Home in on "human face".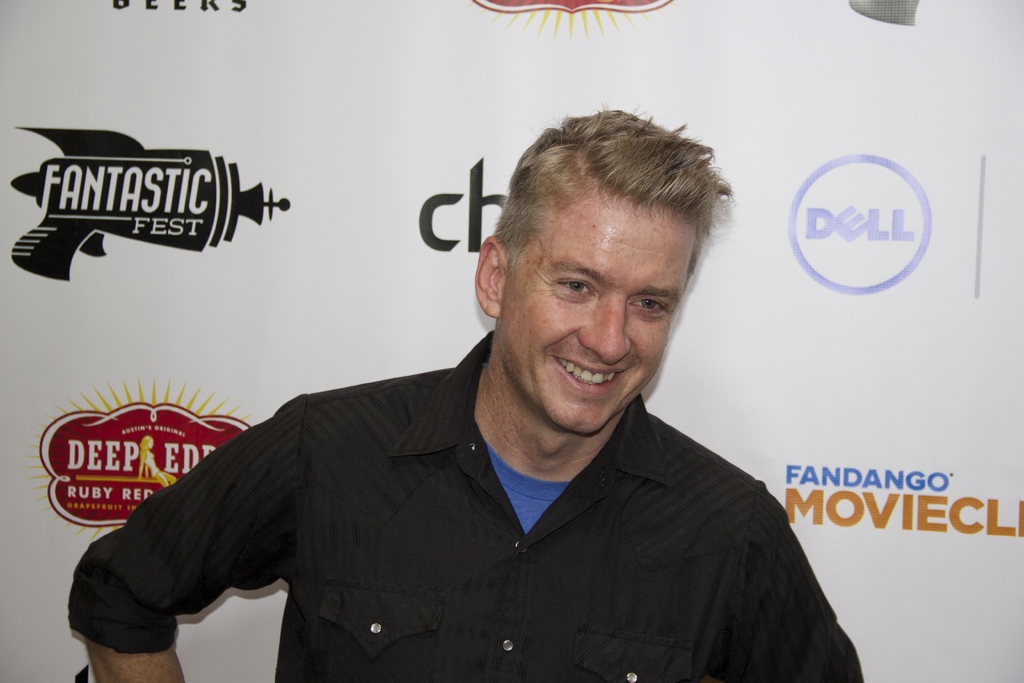
Homed in at <region>499, 188, 701, 434</region>.
